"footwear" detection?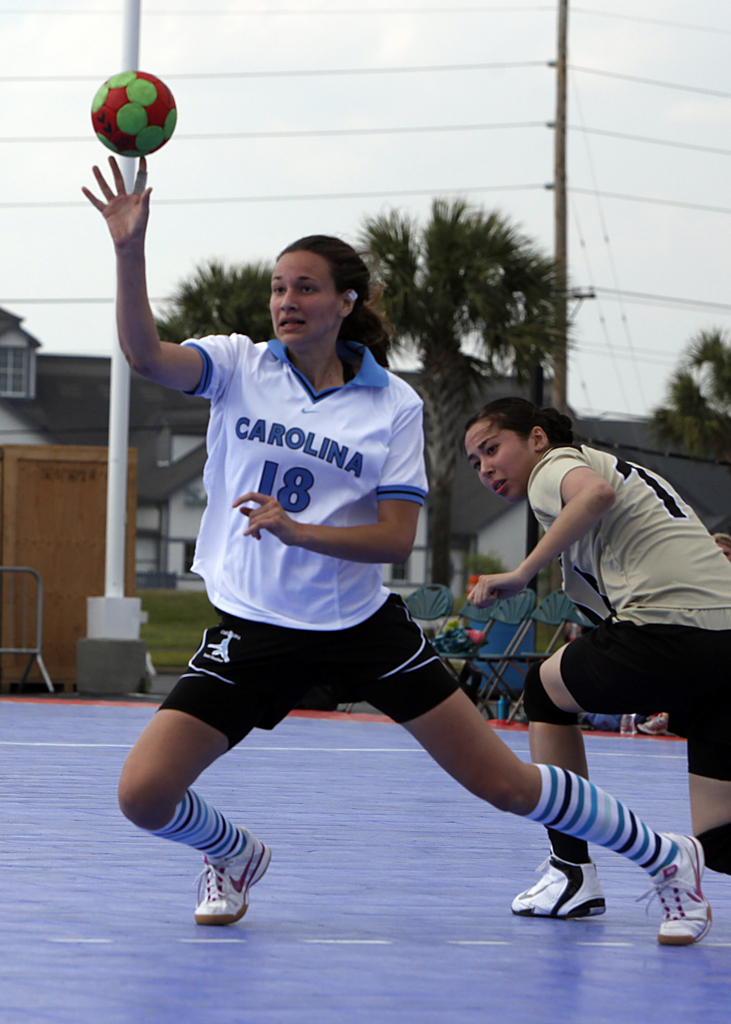
(x1=639, y1=830, x2=709, y2=955)
